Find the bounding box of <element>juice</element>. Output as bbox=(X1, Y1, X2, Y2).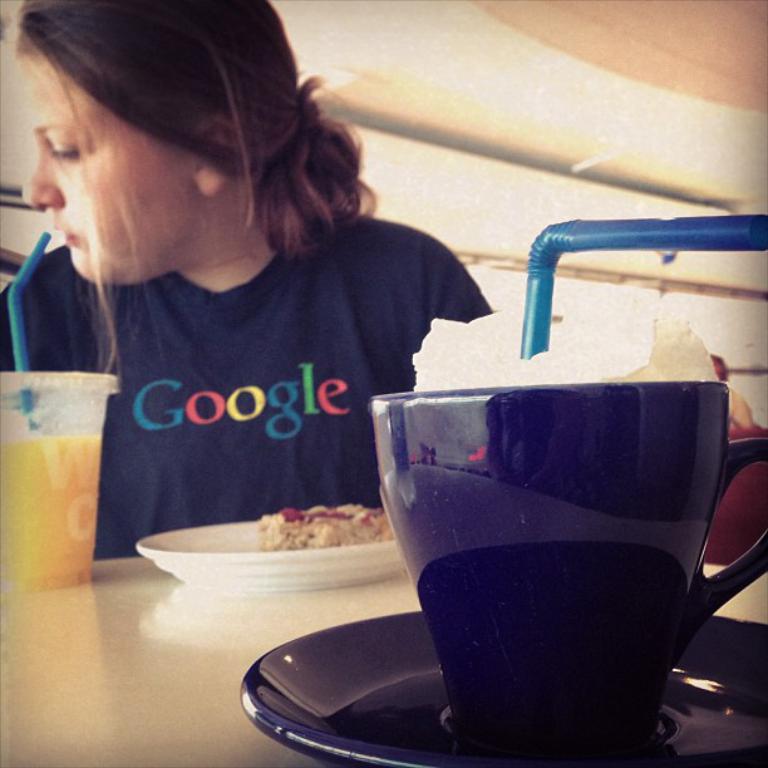
bbox=(0, 379, 107, 604).
